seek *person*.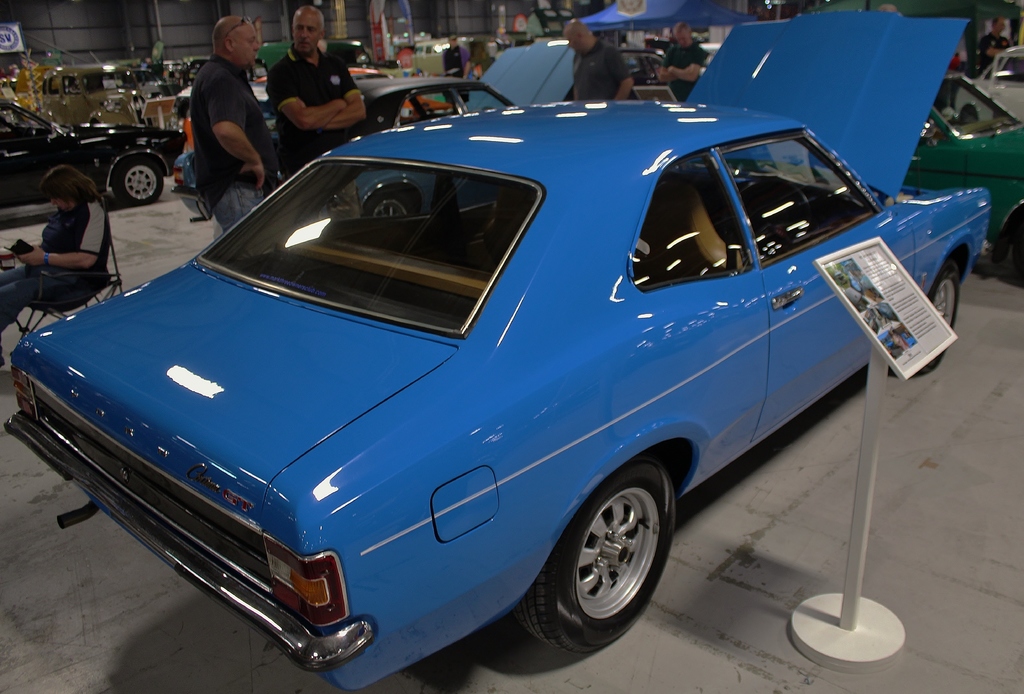
(left=563, top=19, right=635, bottom=98).
